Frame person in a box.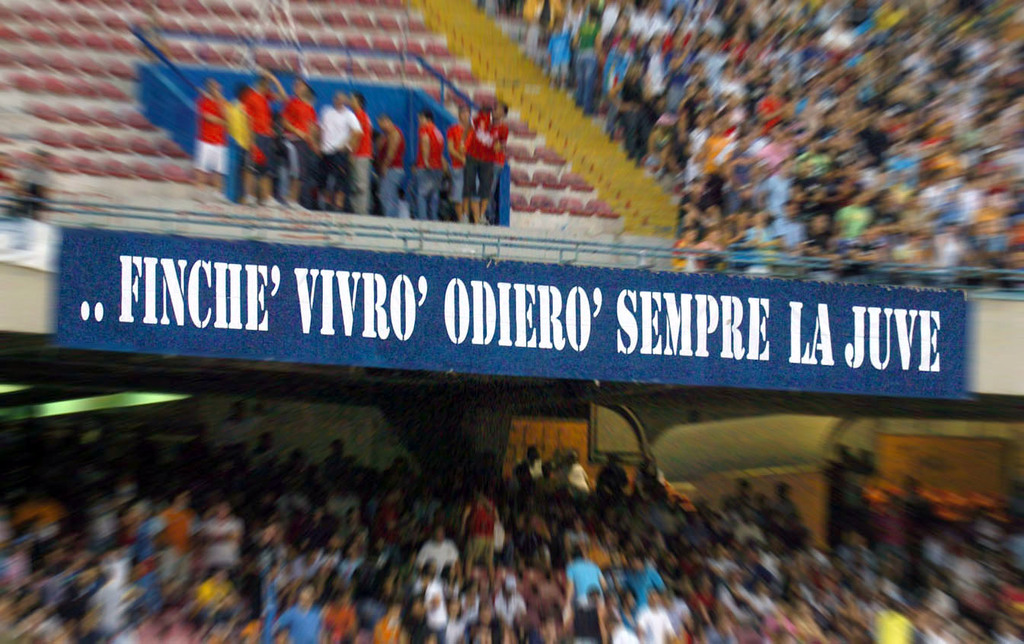
[604, 26, 635, 132].
